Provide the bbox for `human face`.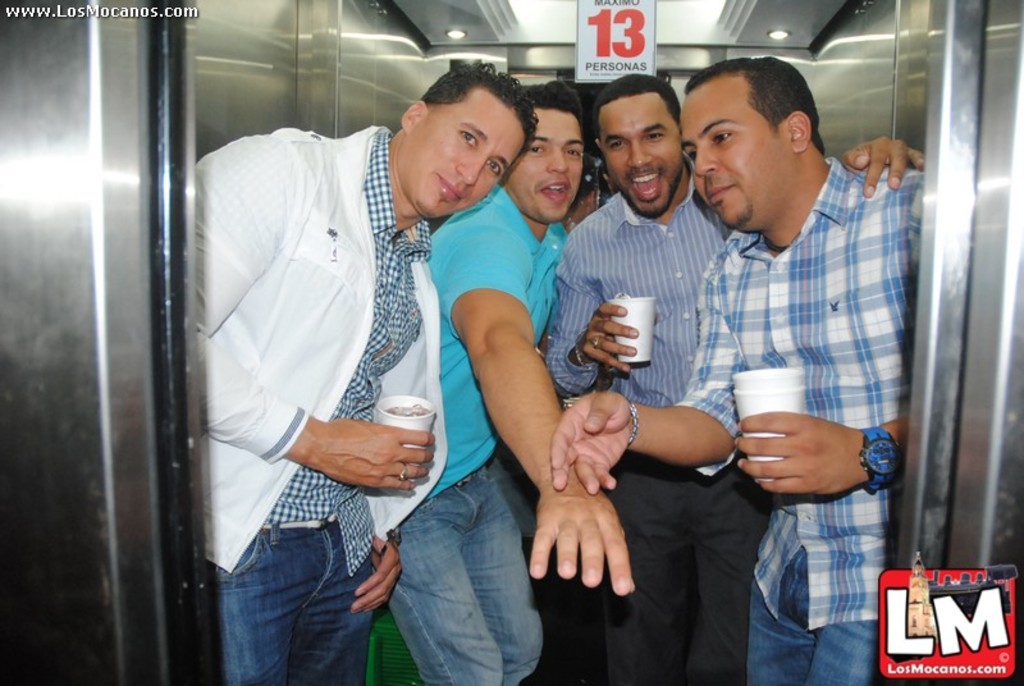
(401,87,526,220).
